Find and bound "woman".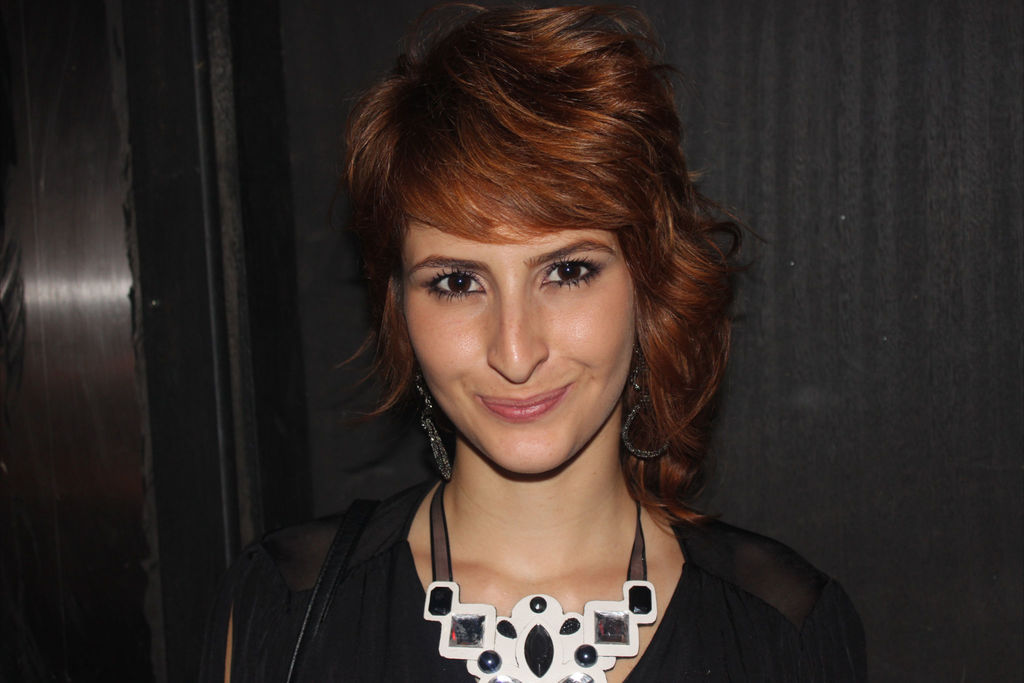
Bound: (217,0,874,682).
